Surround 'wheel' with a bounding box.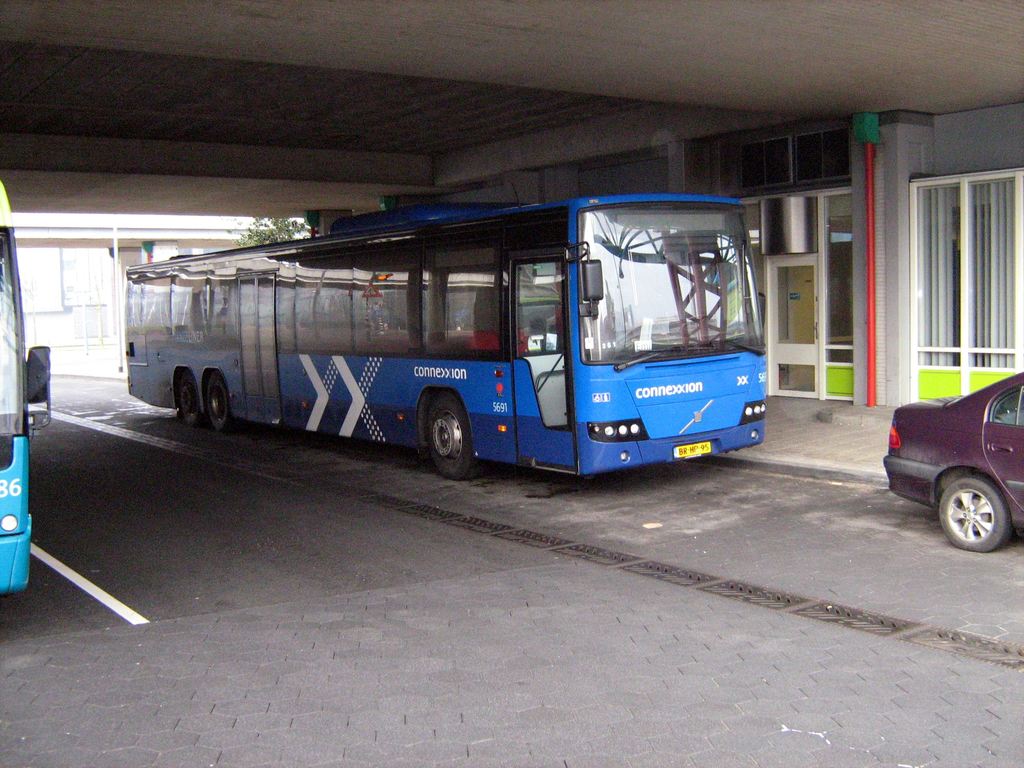
box(204, 379, 237, 437).
